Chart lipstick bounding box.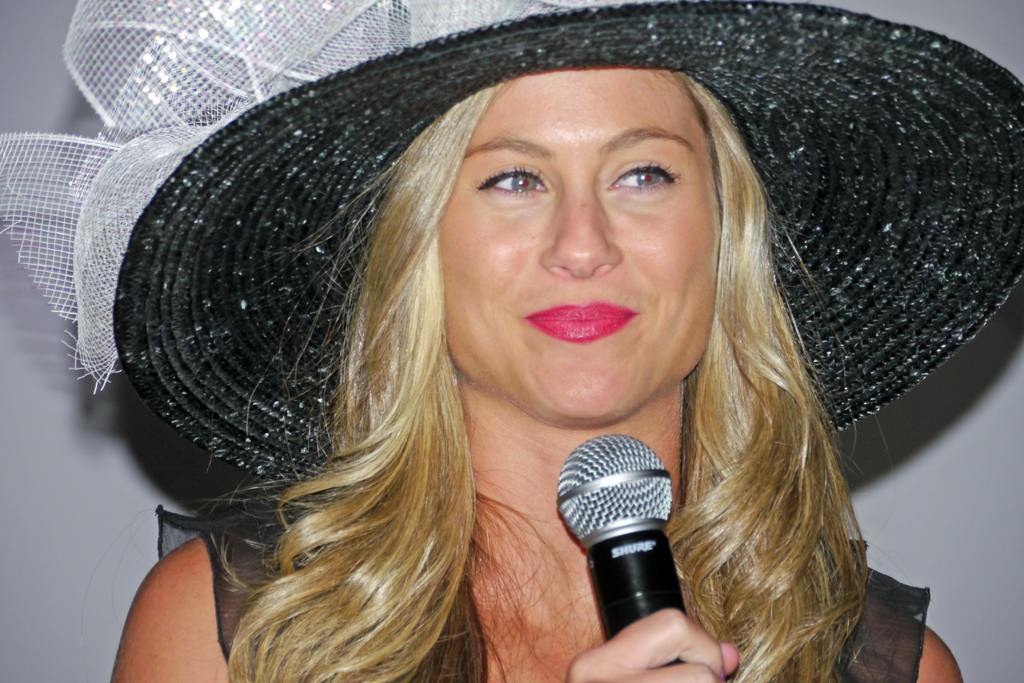
Charted: left=524, top=304, right=637, bottom=339.
